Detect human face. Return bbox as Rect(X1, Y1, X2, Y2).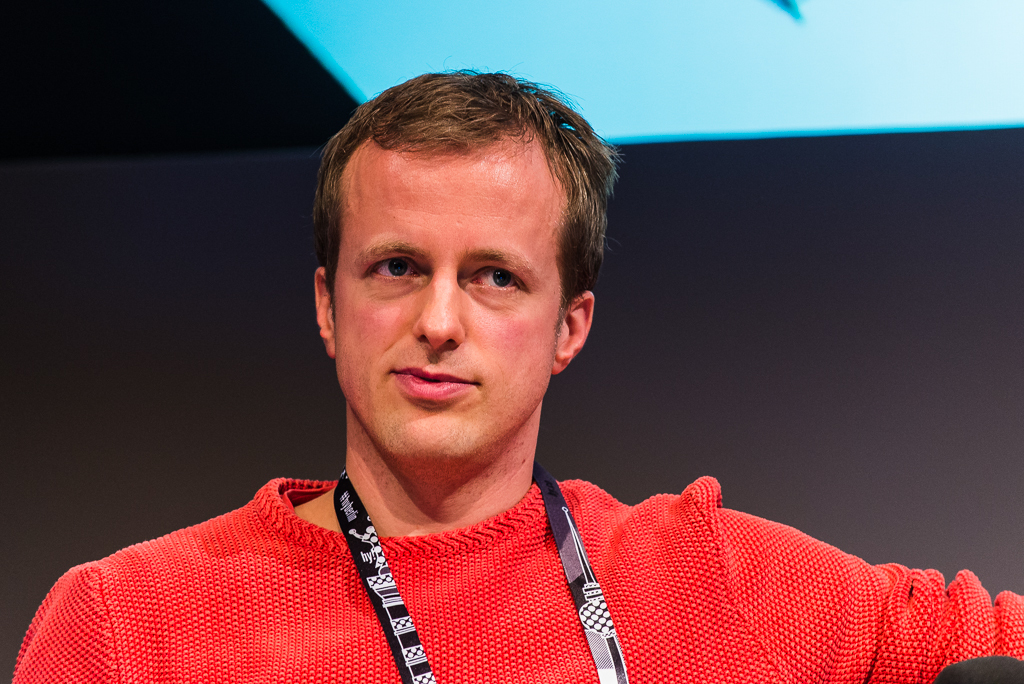
Rect(331, 149, 573, 468).
